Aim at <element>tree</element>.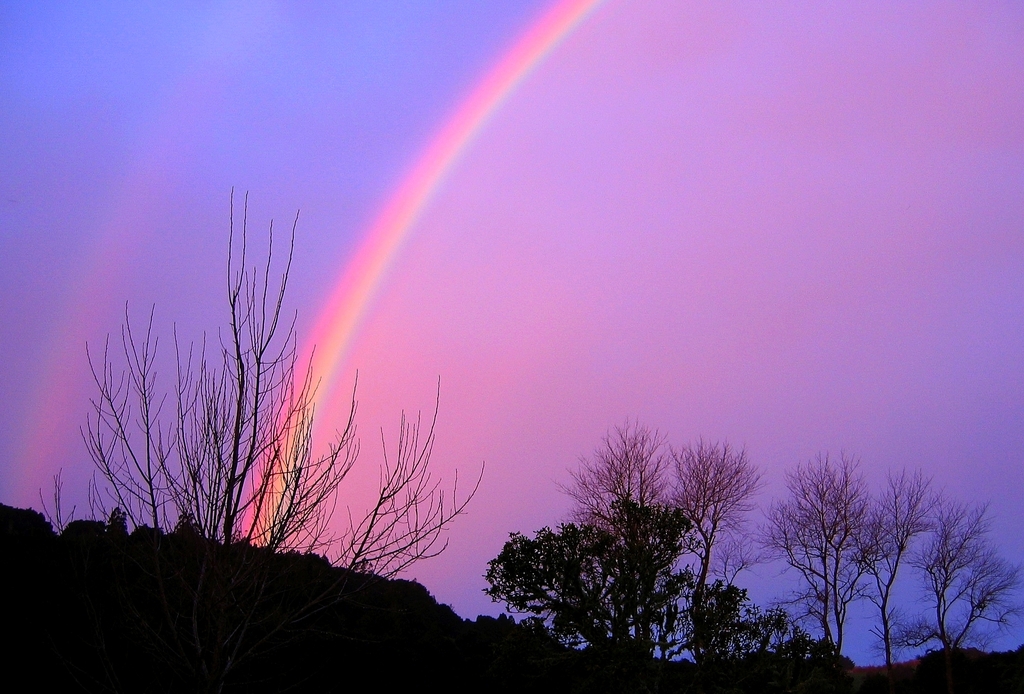
Aimed at {"left": 31, "top": 184, "right": 480, "bottom": 579}.
